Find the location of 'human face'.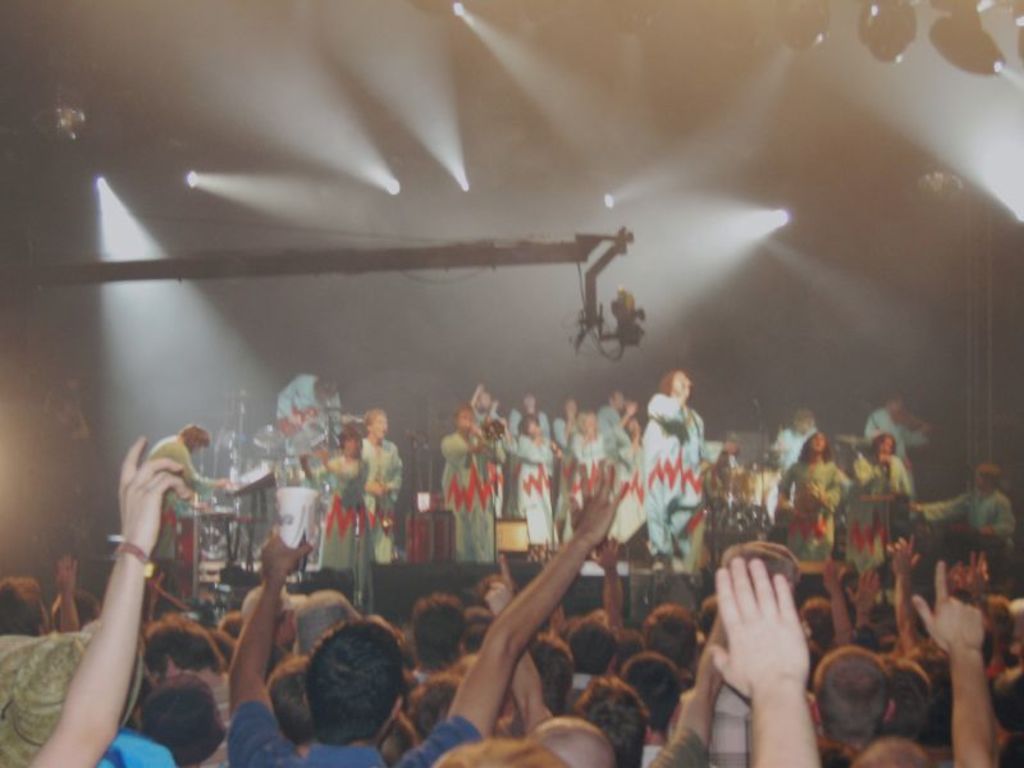
Location: locate(886, 429, 899, 449).
